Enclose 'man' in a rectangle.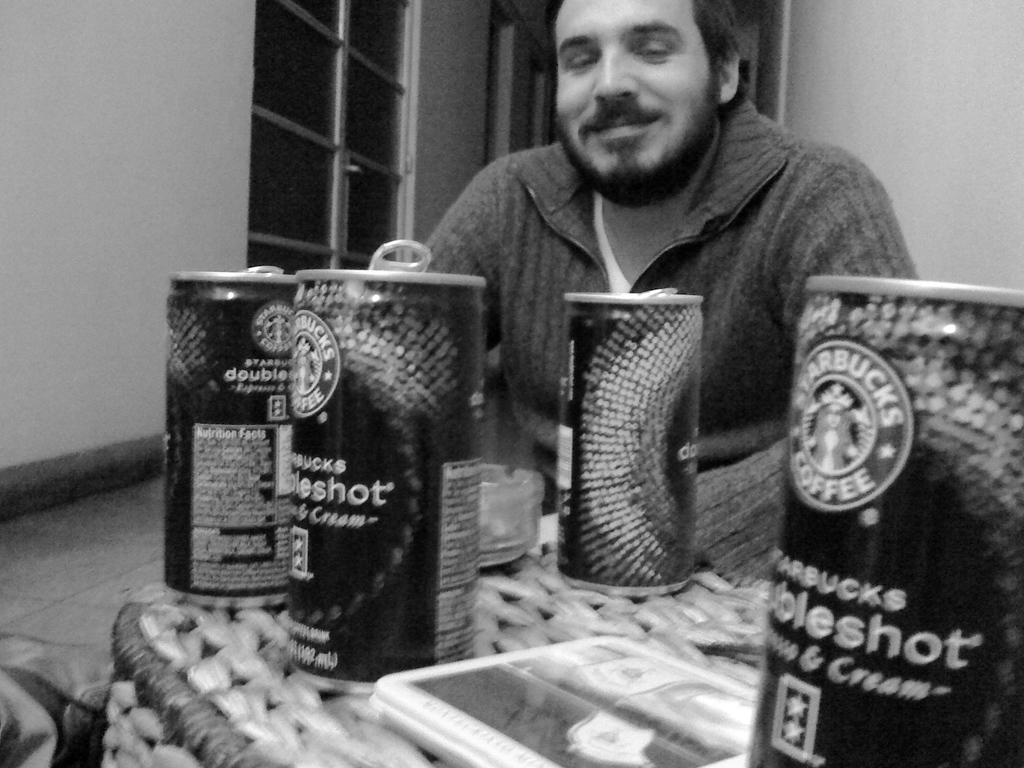
<region>421, 0, 920, 588</region>.
